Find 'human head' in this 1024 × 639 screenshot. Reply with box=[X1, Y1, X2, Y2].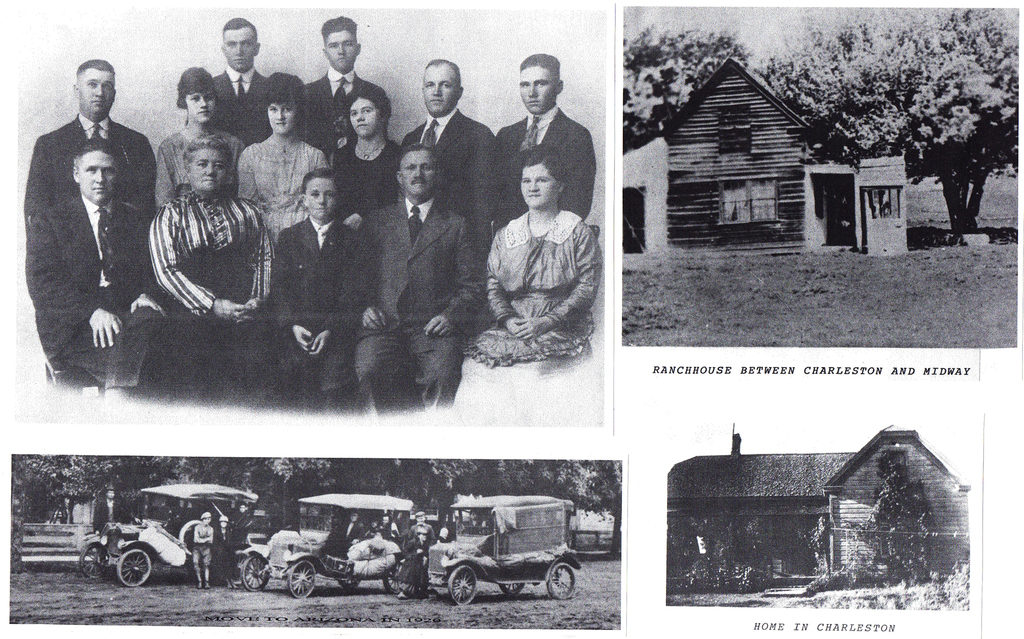
box=[182, 134, 234, 195].
